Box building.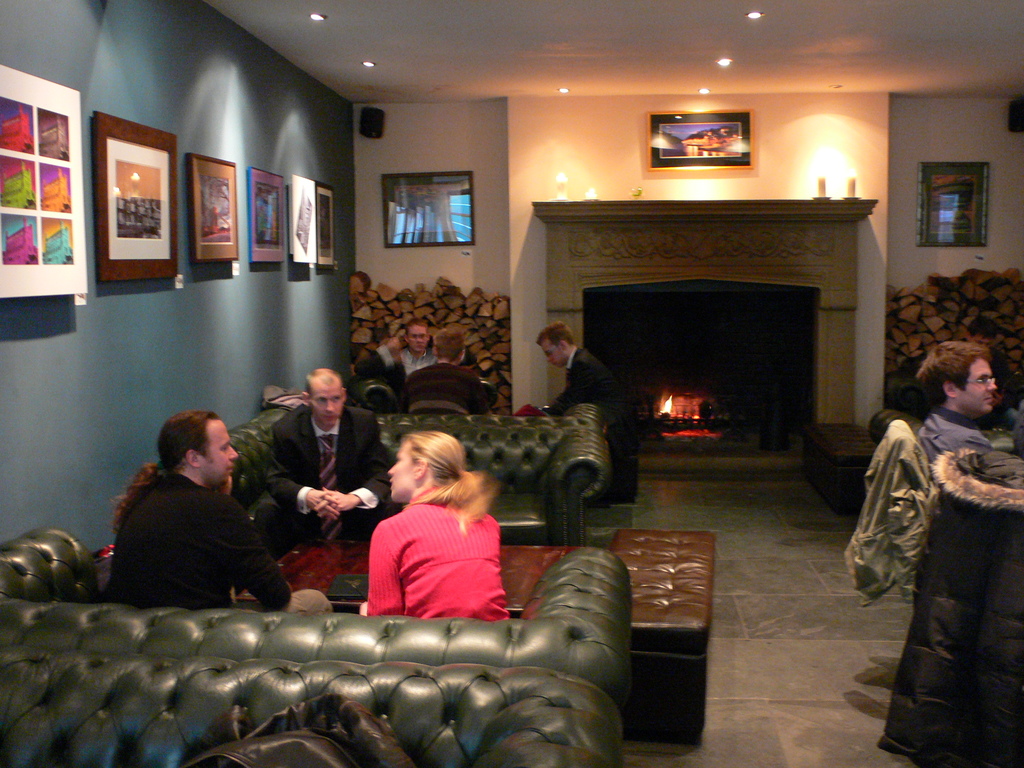
pyautogui.locateOnScreen(0, 1, 1023, 765).
